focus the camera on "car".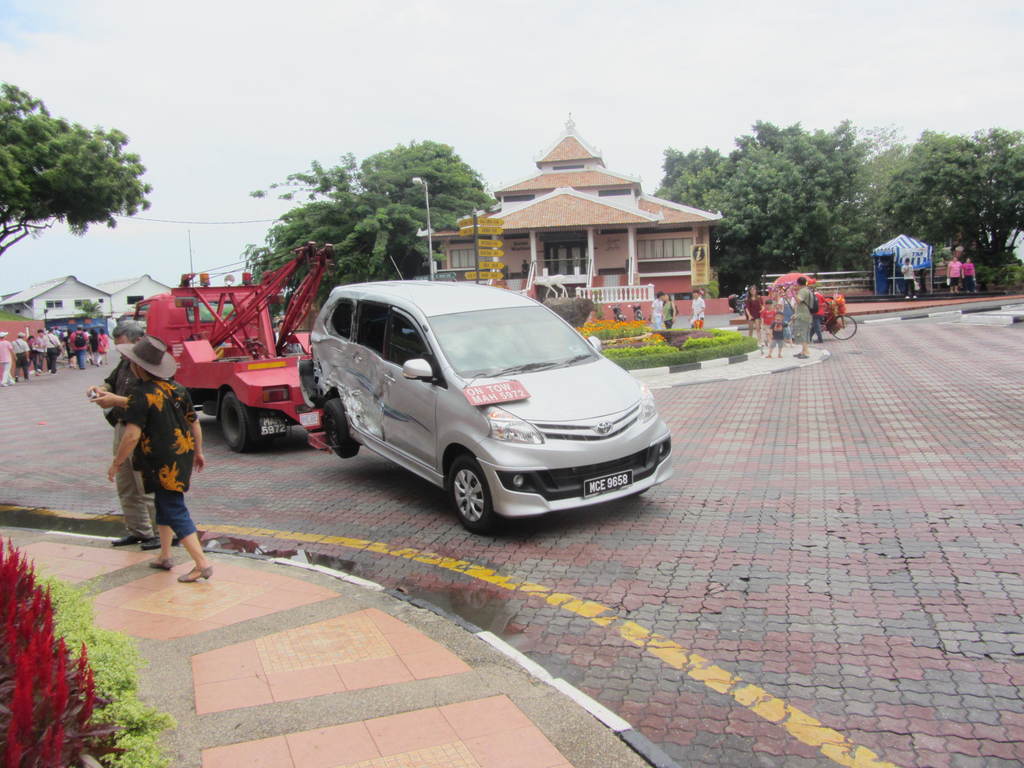
Focus region: rect(287, 276, 682, 543).
